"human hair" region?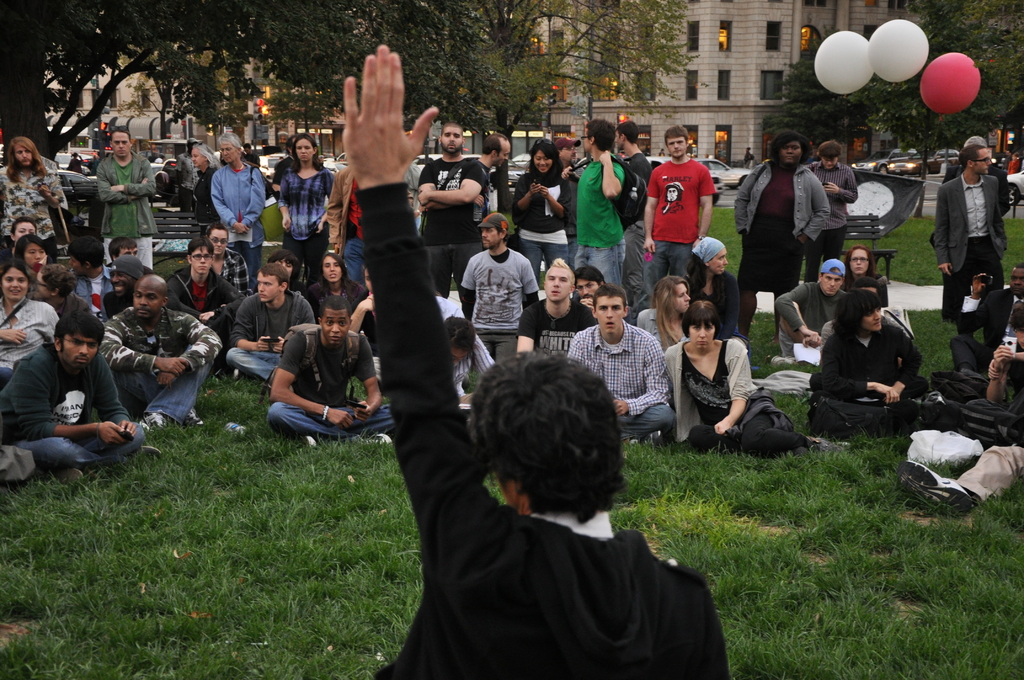
crop(257, 262, 289, 295)
